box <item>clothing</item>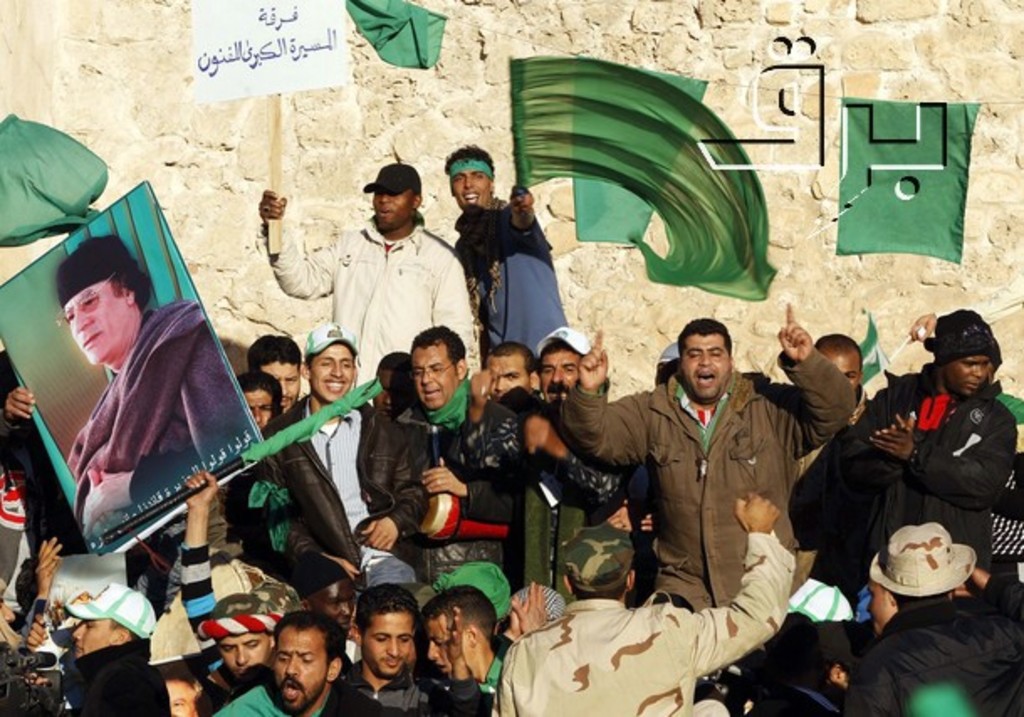
BBox(552, 356, 854, 623)
